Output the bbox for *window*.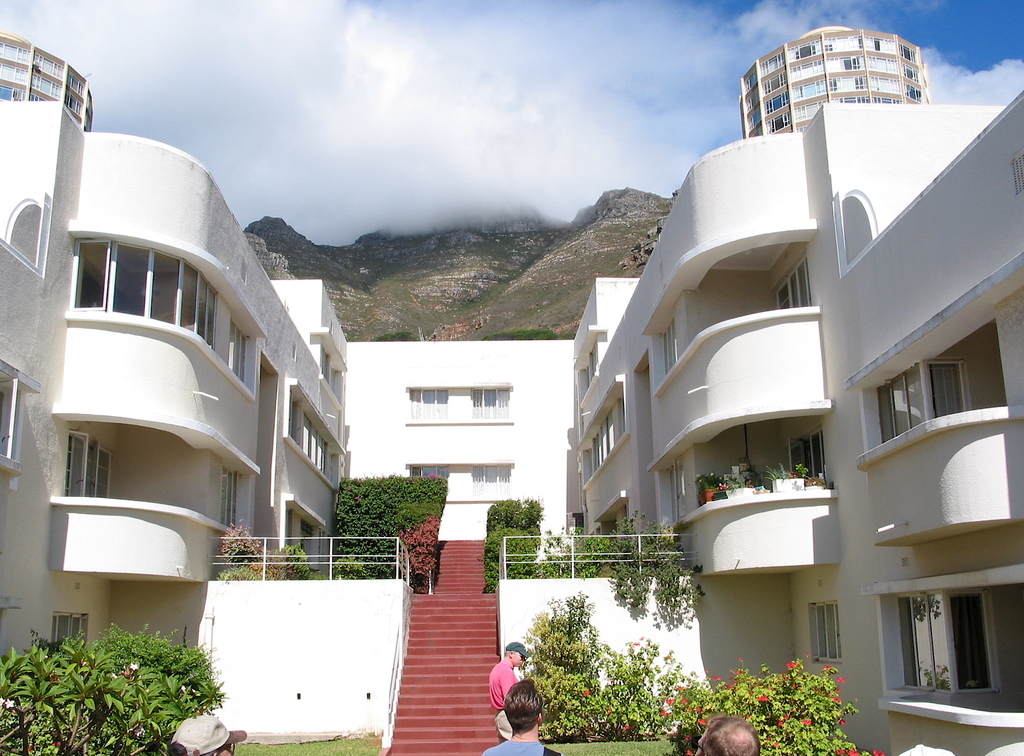
bbox(289, 398, 334, 487).
